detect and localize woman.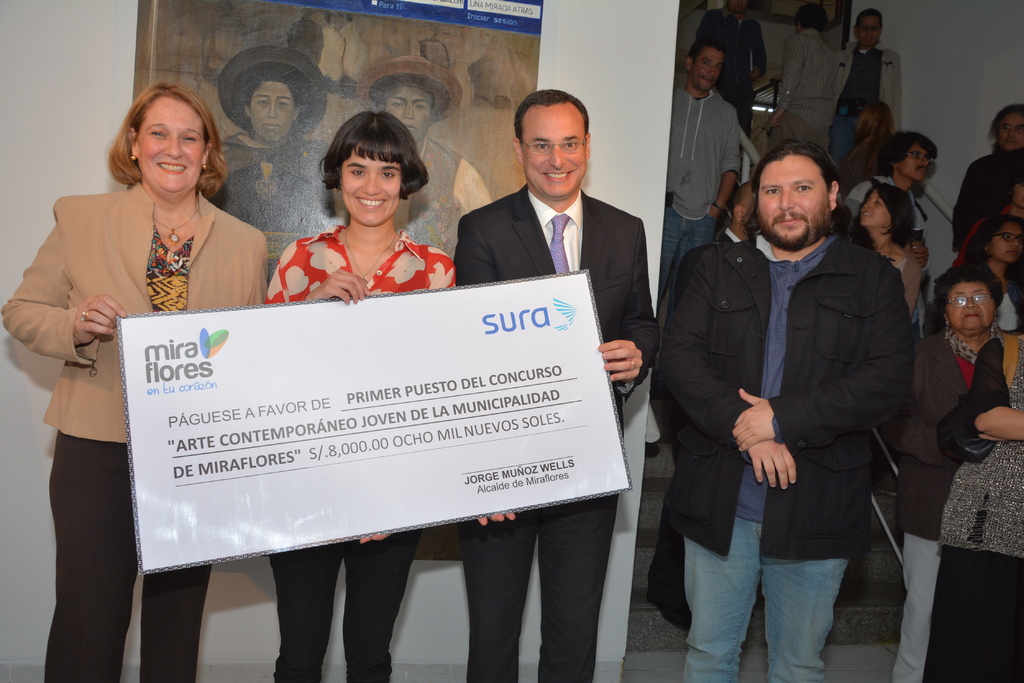
Localized at [x1=198, y1=36, x2=358, y2=283].
